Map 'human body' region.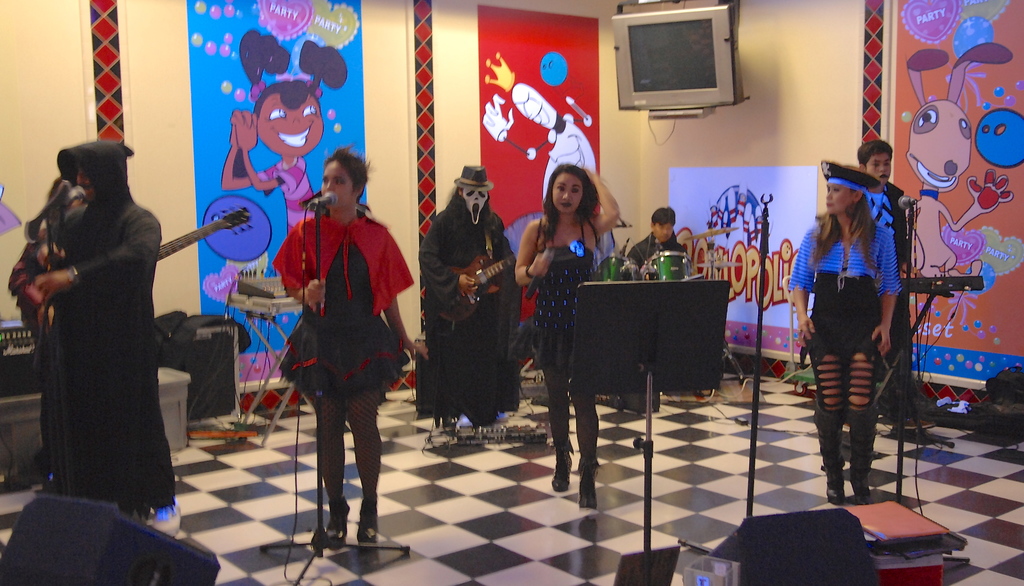
Mapped to pyautogui.locateOnScreen(24, 131, 177, 516).
